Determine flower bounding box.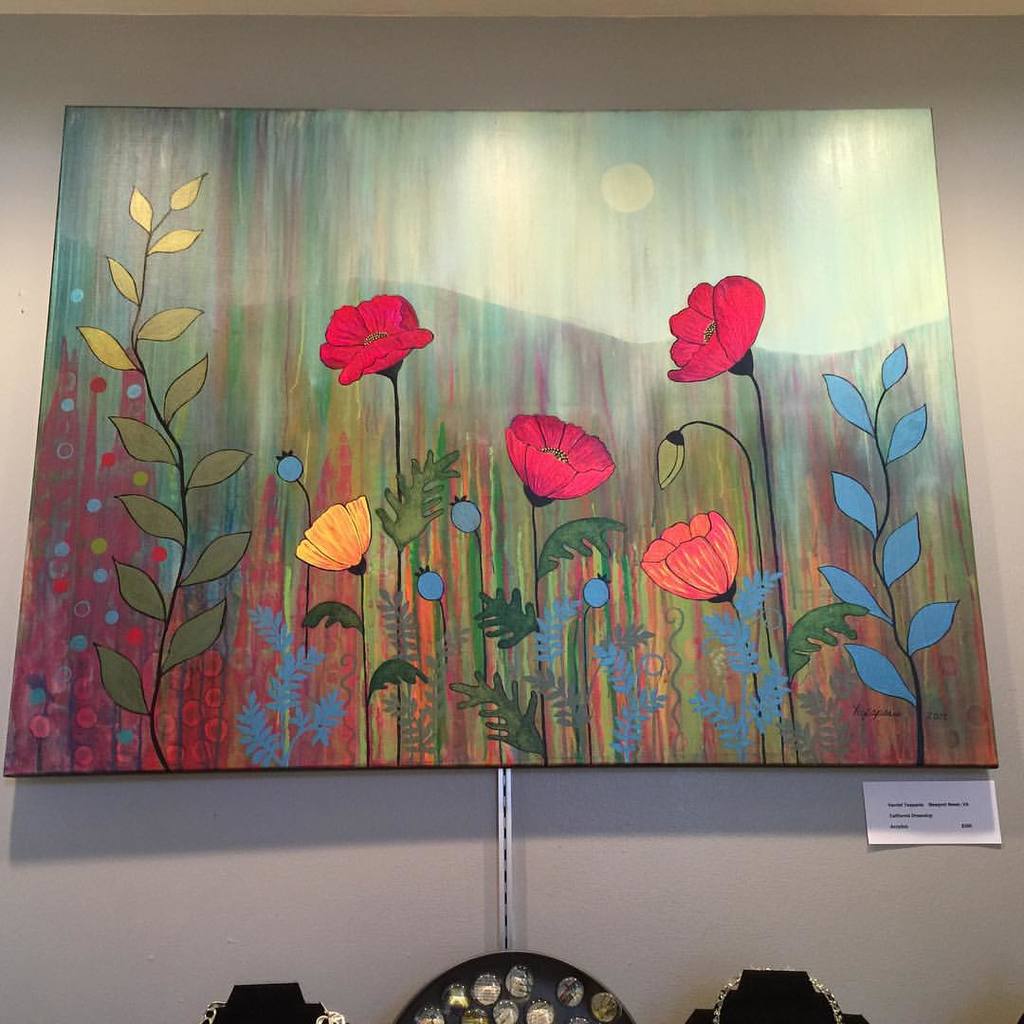
Determined: <bbox>297, 497, 368, 574</bbox>.
